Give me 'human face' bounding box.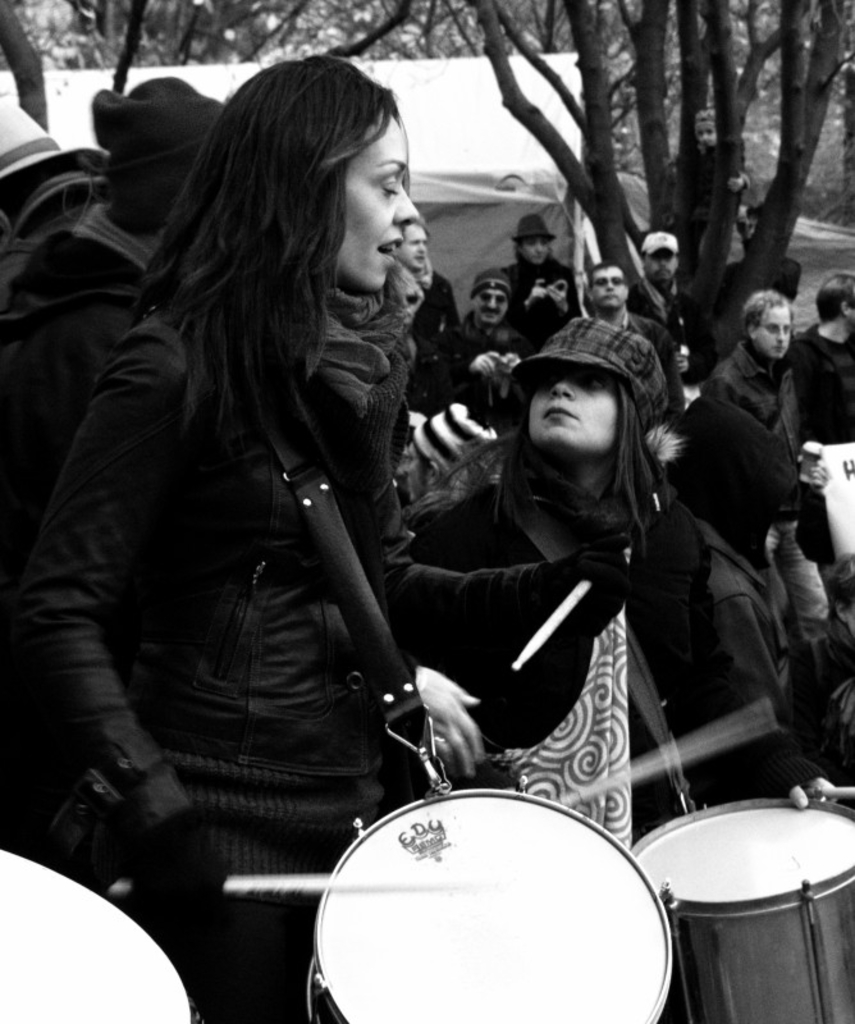
x1=523, y1=239, x2=545, y2=268.
